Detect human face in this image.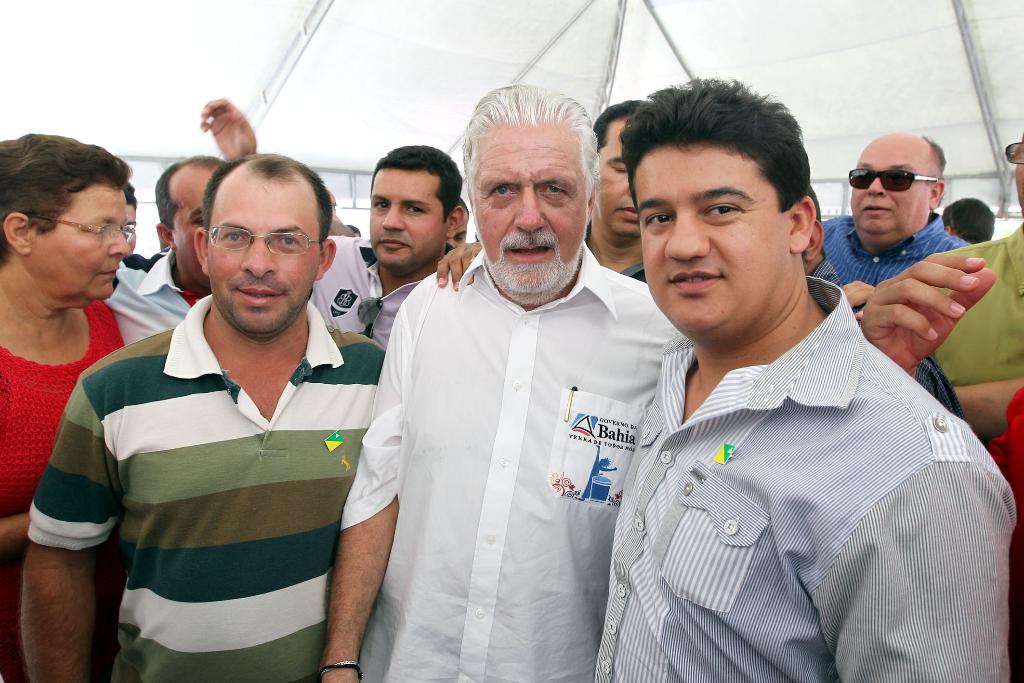
Detection: region(638, 149, 788, 341).
